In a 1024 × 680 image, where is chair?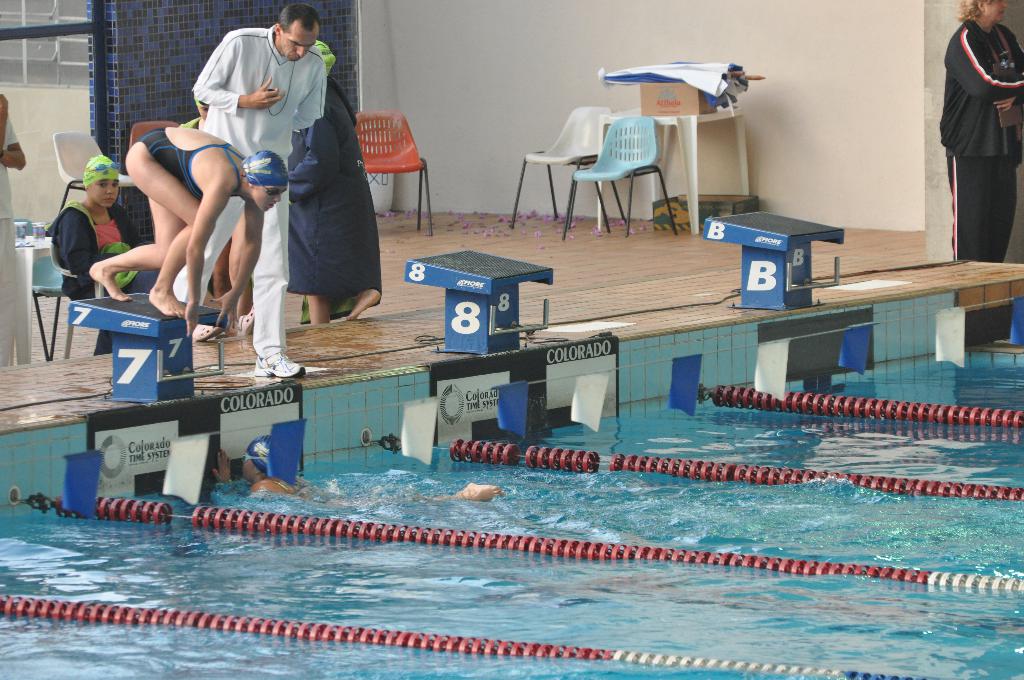
[left=49, top=130, right=140, bottom=216].
